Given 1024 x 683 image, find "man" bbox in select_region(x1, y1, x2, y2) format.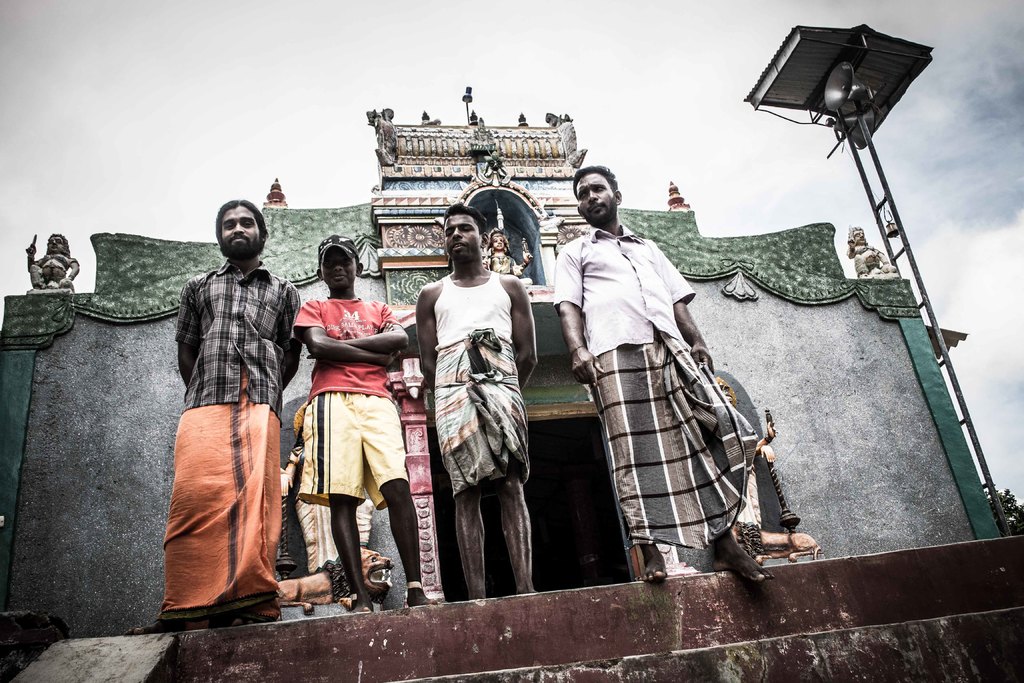
select_region(22, 231, 81, 293).
